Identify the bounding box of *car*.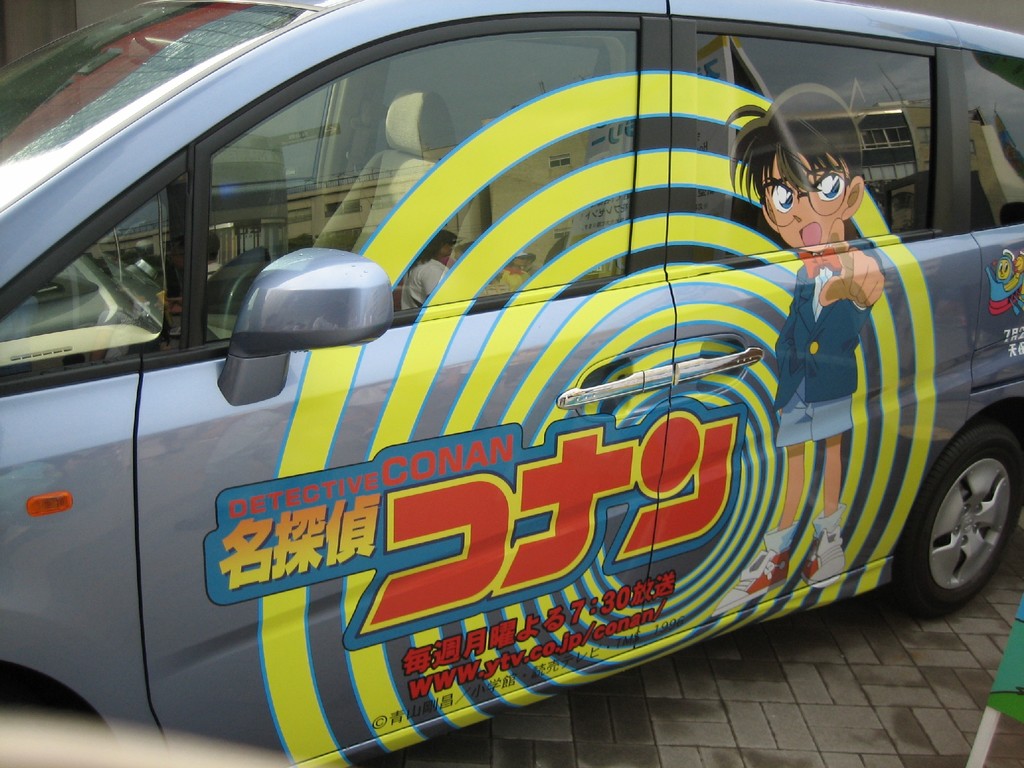
[0, 7, 1023, 737].
